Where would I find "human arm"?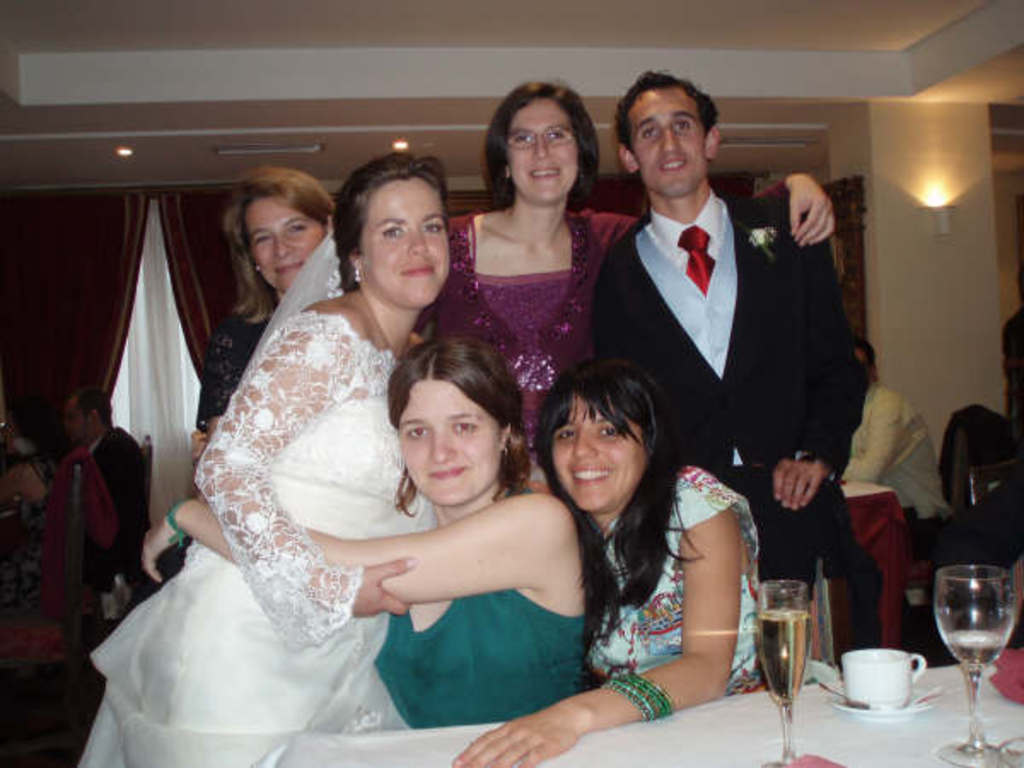
At Rect(589, 162, 848, 261).
